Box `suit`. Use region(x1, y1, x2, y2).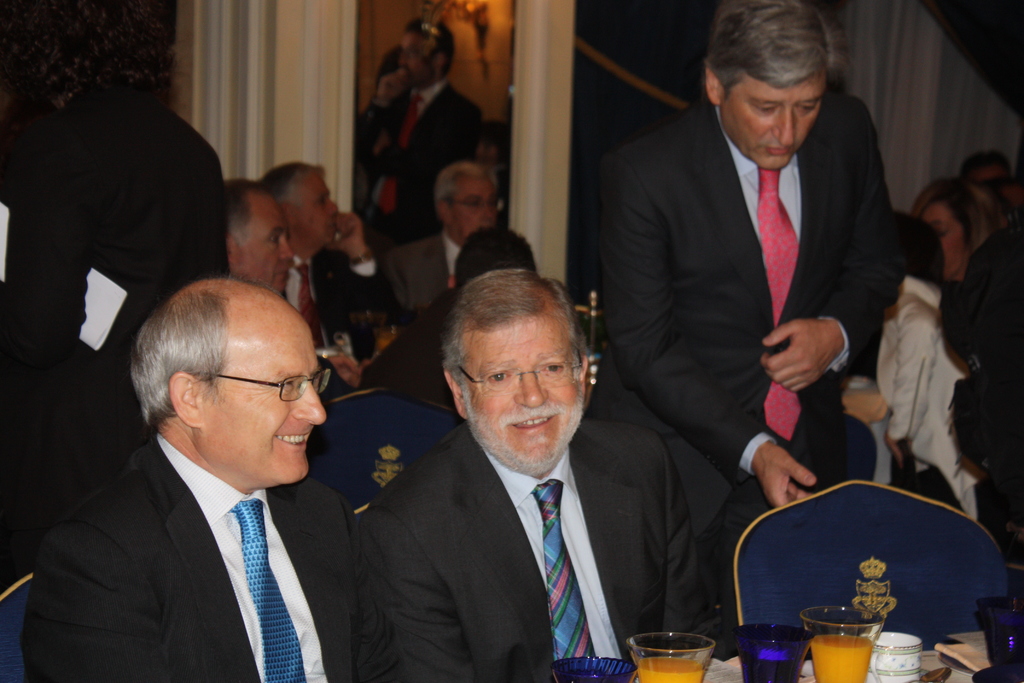
region(555, 26, 892, 645).
